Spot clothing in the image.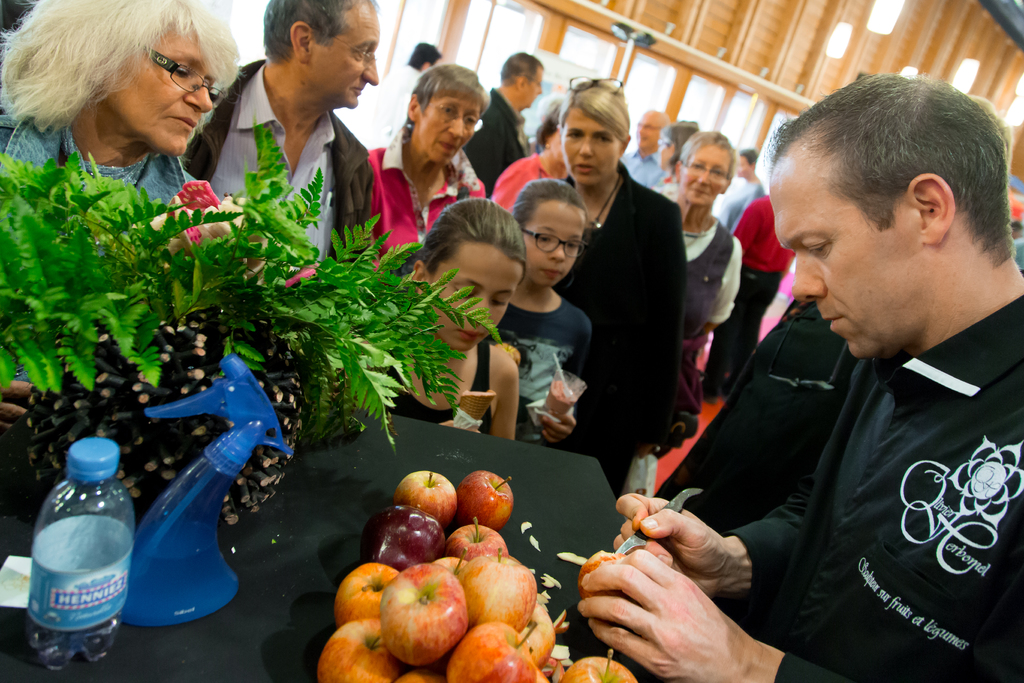
clothing found at {"left": 621, "top": 149, "right": 671, "bottom": 195}.
